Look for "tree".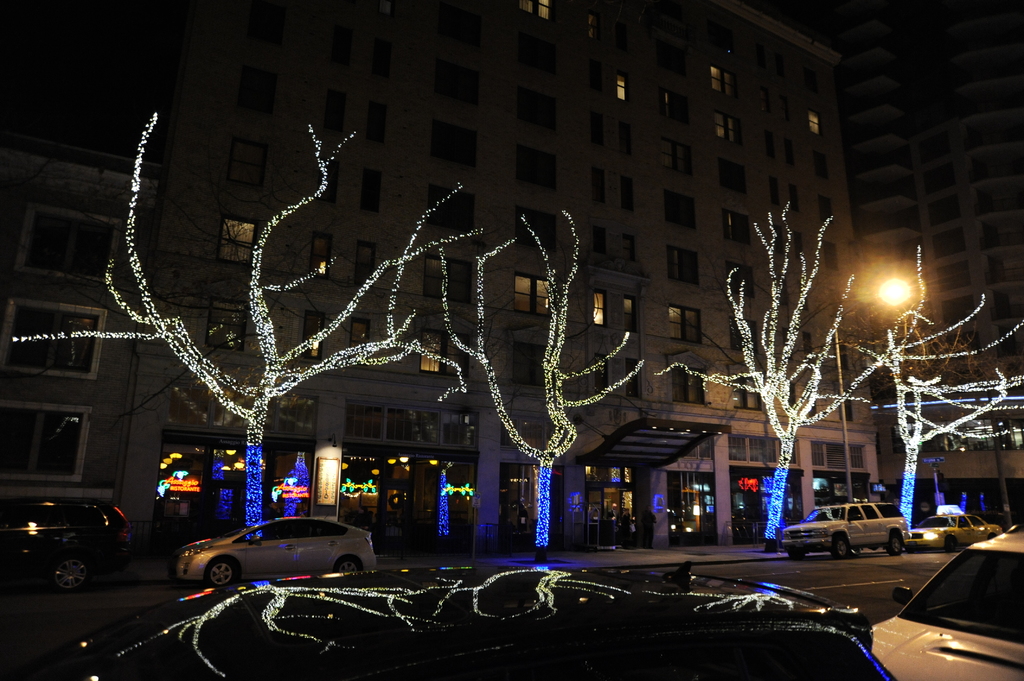
Found: BBox(653, 202, 892, 551).
